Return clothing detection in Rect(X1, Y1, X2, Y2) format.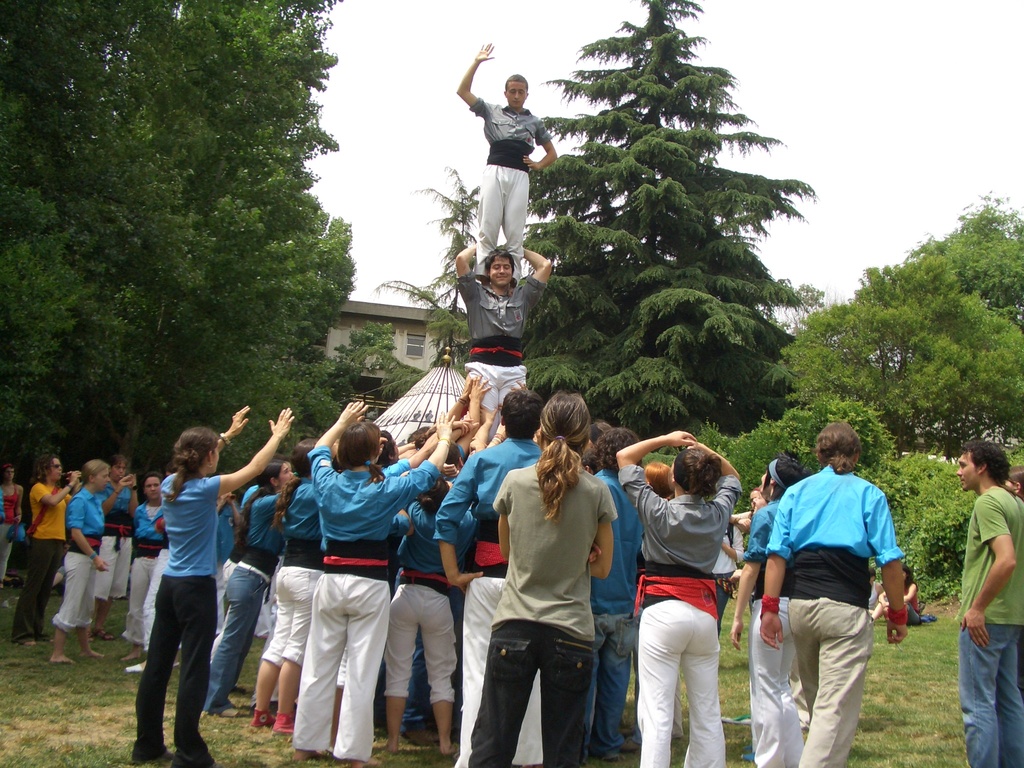
Rect(886, 579, 920, 621).
